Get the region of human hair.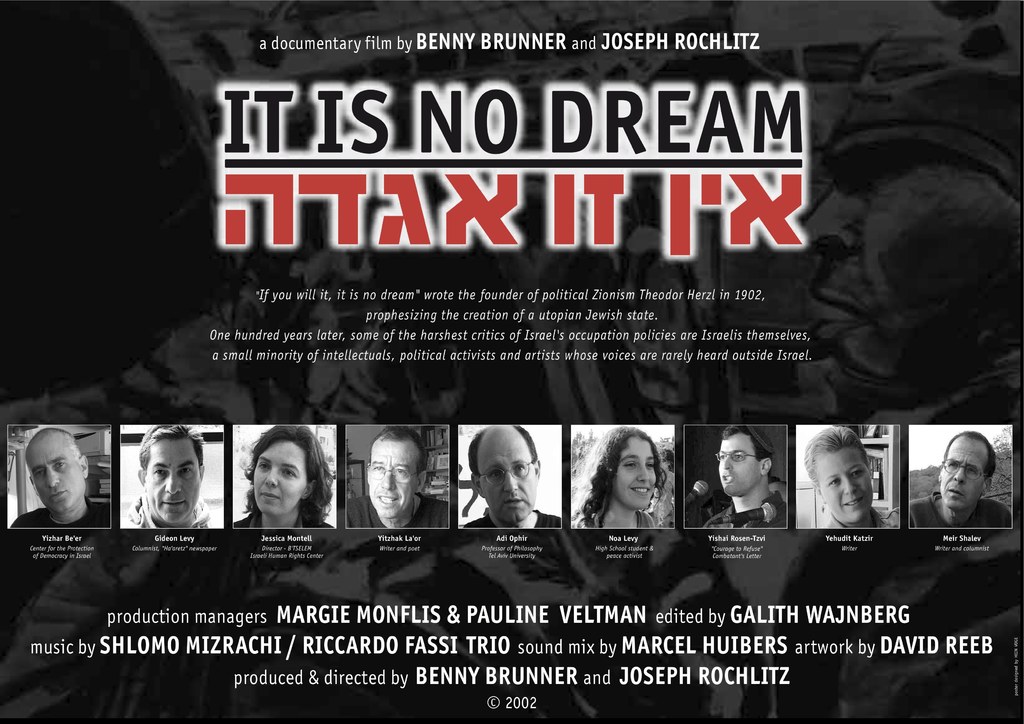
detection(24, 426, 83, 469).
